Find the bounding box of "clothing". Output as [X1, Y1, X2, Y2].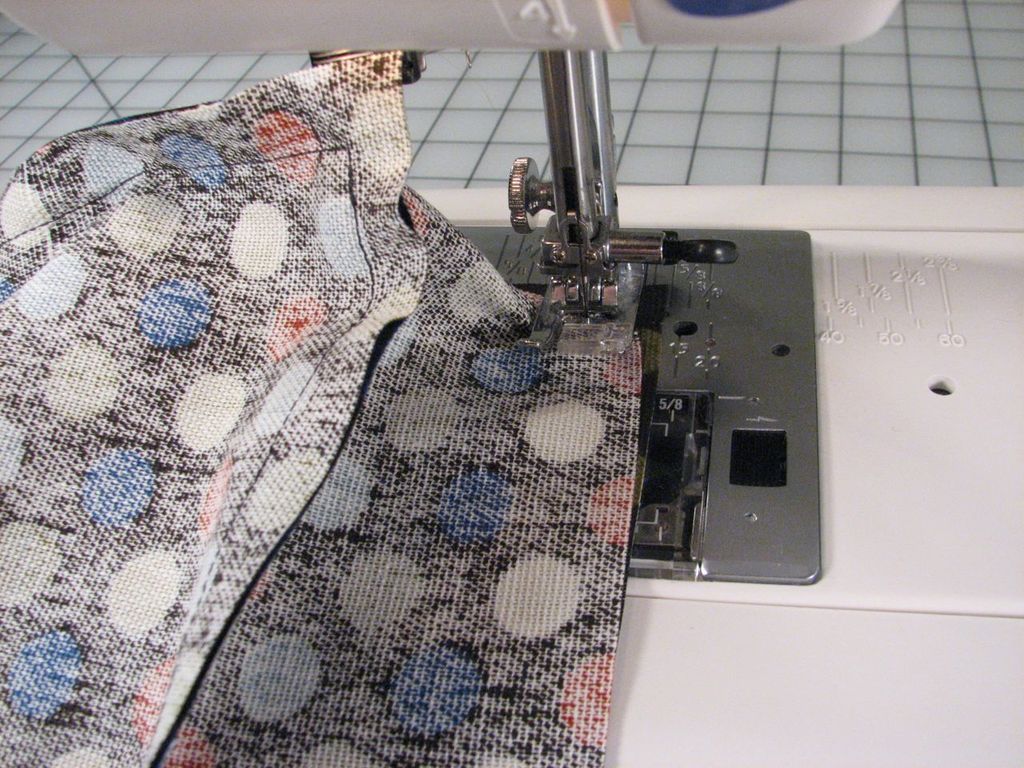
[0, 36, 642, 767].
